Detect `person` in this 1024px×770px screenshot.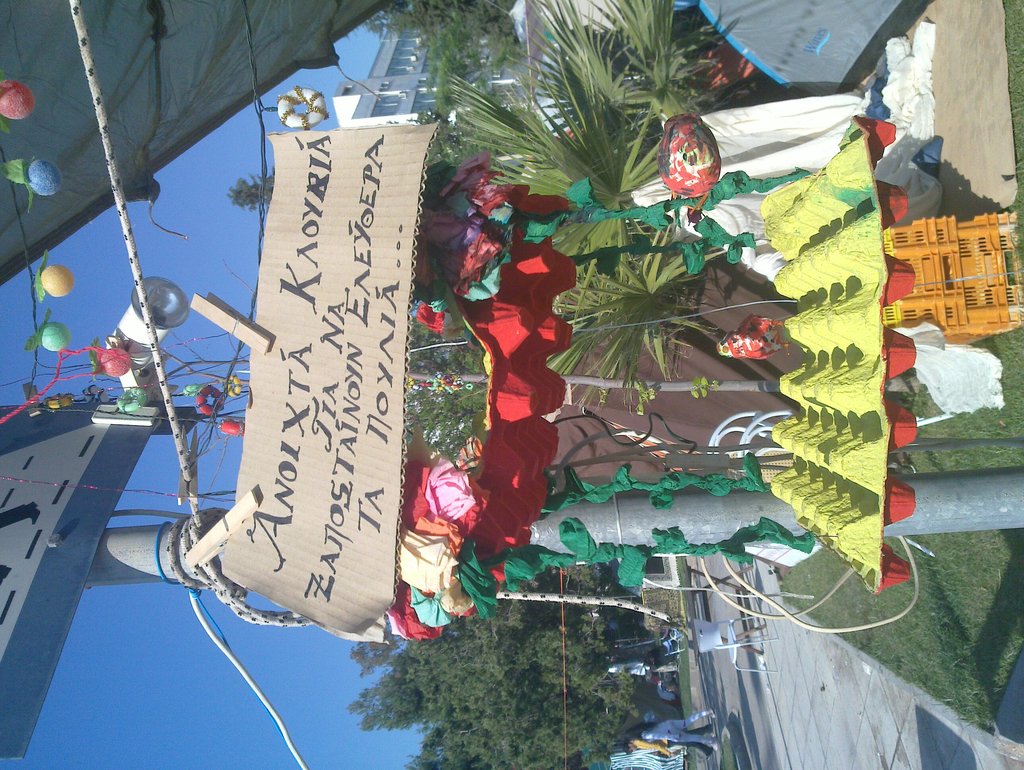
Detection: [620, 723, 714, 757].
